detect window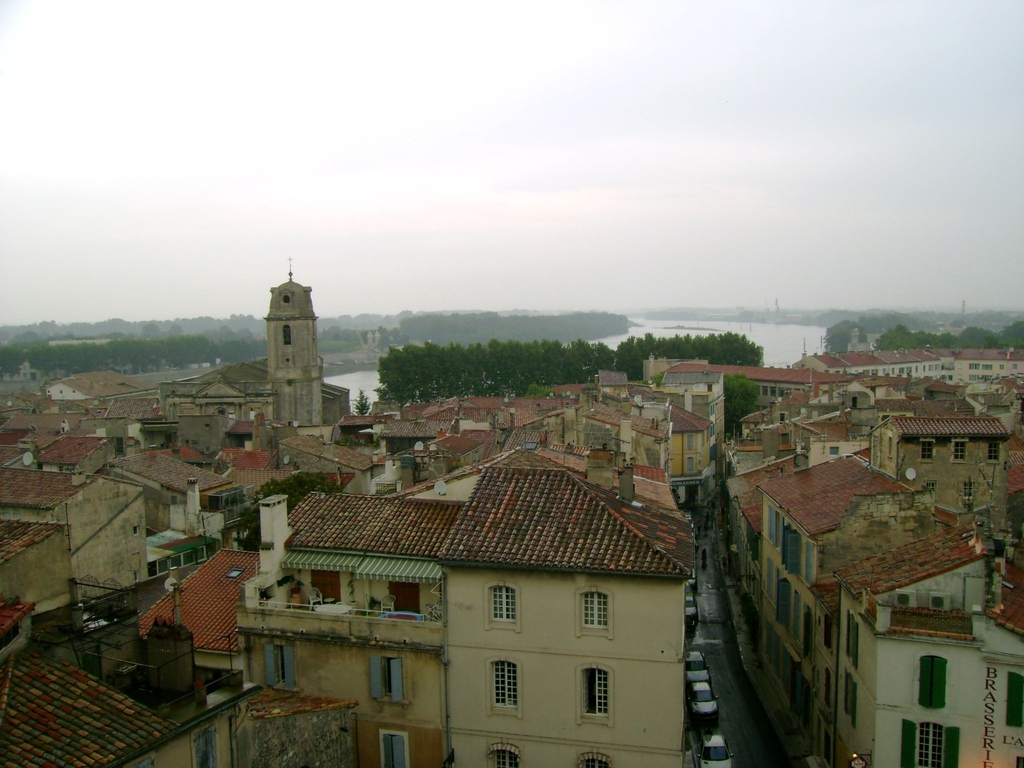
bbox=(961, 479, 979, 502)
